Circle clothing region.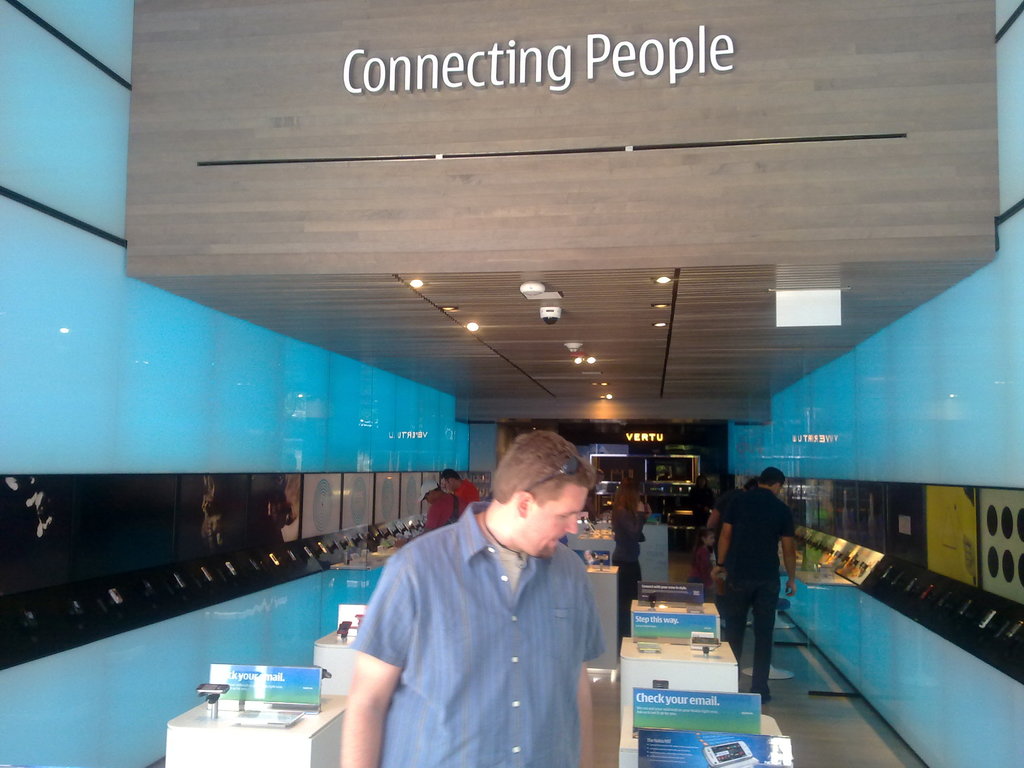
Region: (328, 497, 621, 755).
